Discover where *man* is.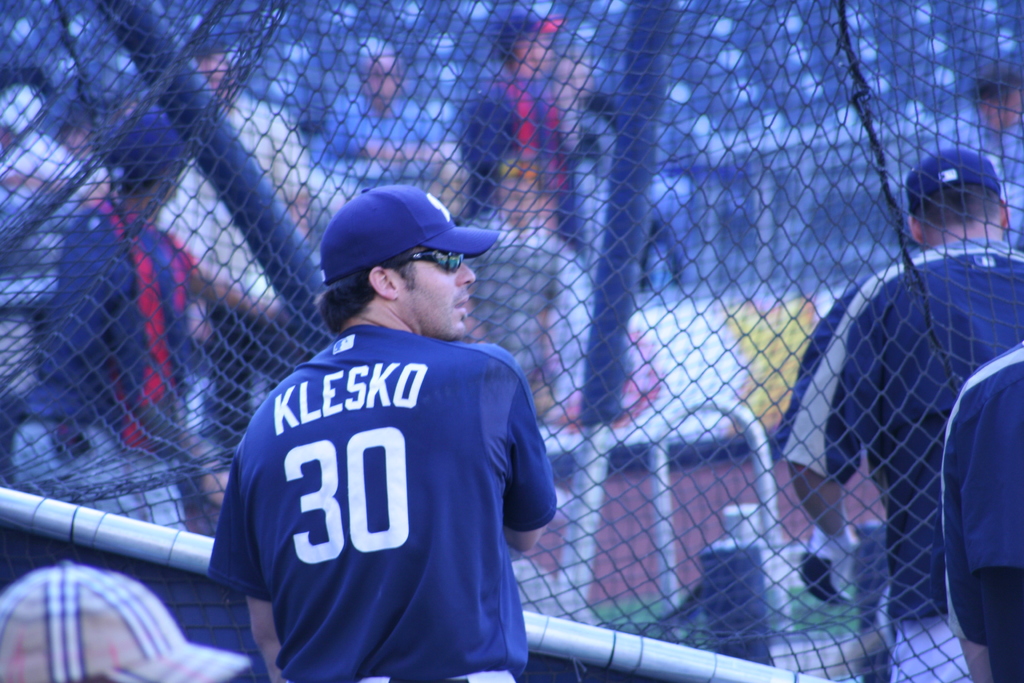
Discovered at <bbox>216, 168, 560, 682</bbox>.
